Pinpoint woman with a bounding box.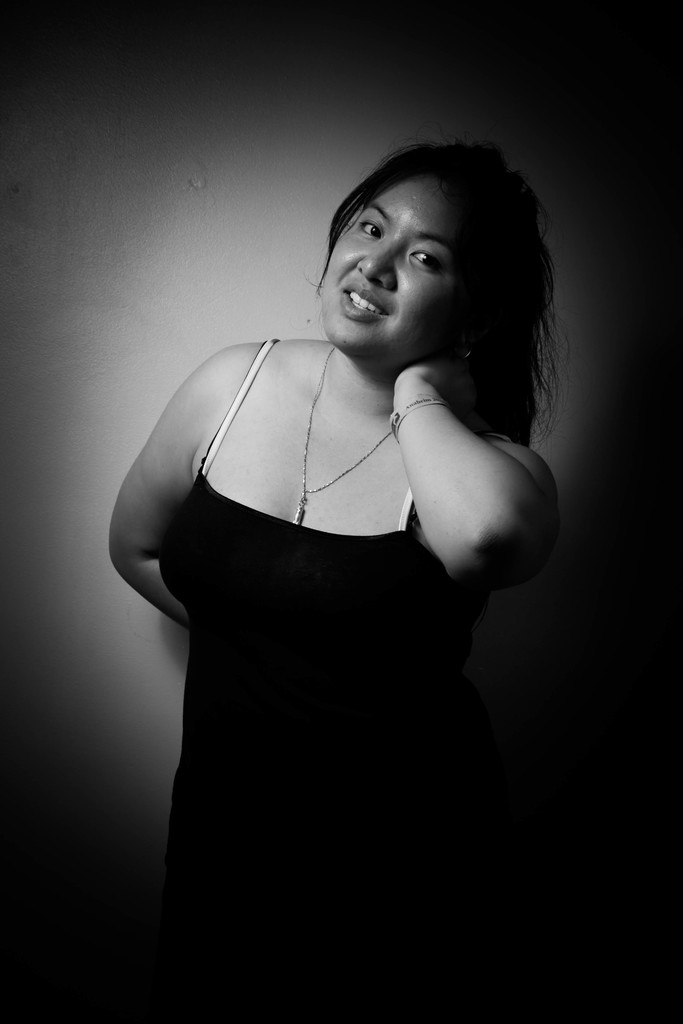
85:131:589:920.
